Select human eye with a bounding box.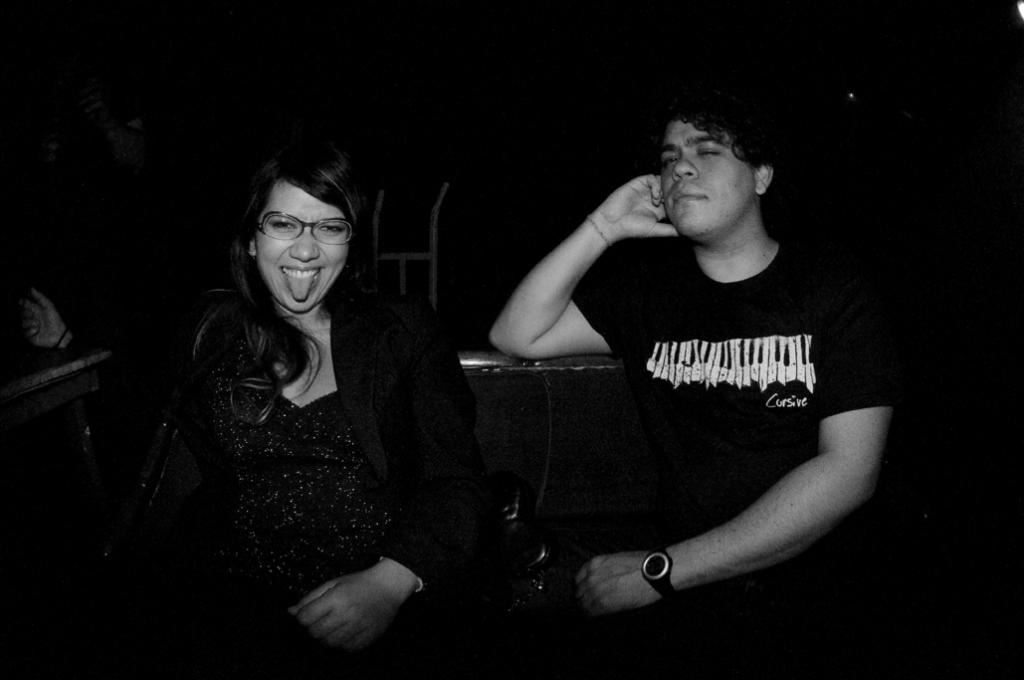
<bbox>664, 157, 677, 165</bbox>.
